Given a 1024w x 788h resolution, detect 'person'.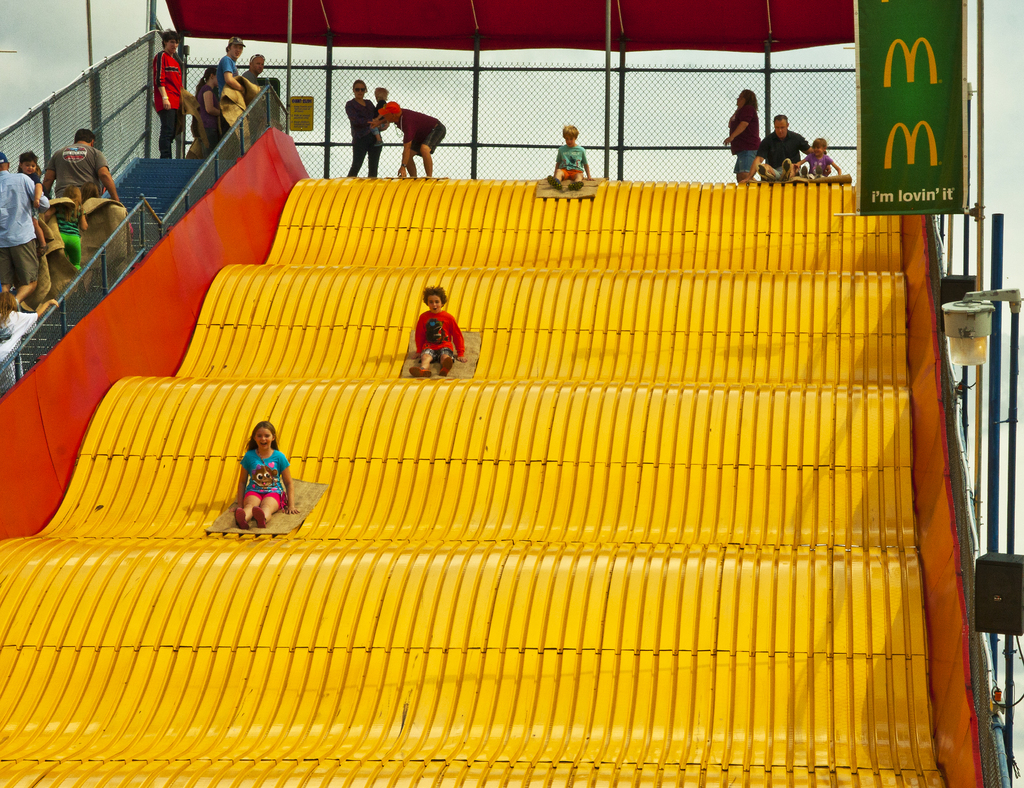
bbox=[408, 285, 471, 379].
